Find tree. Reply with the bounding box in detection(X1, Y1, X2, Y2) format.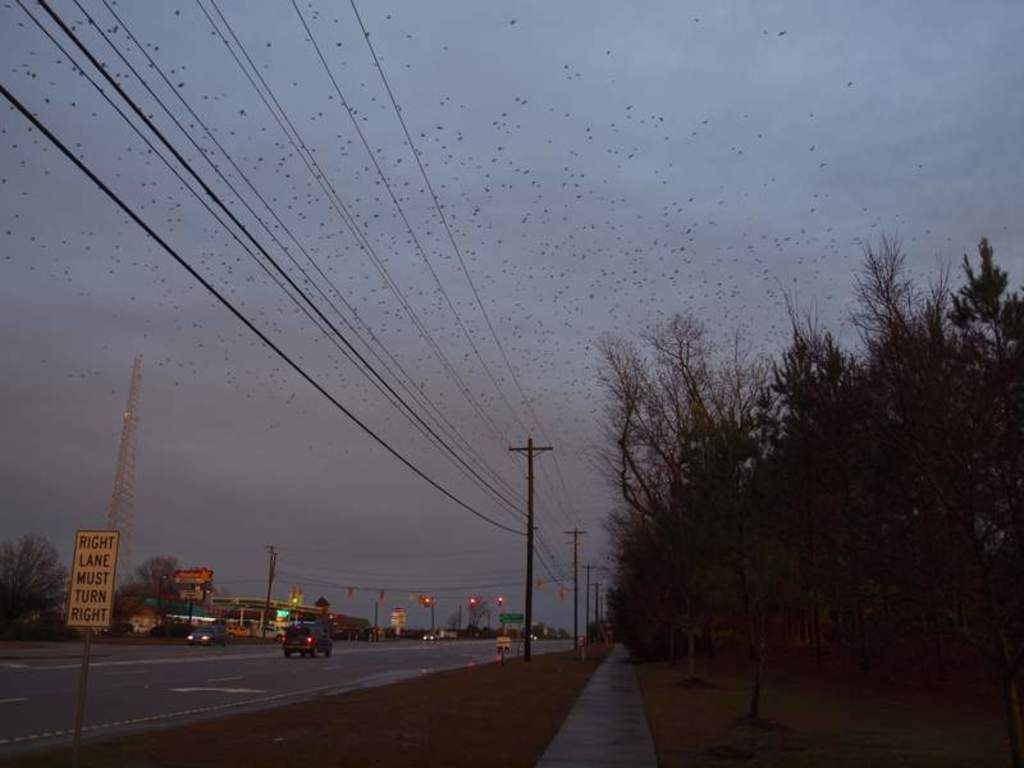
detection(460, 593, 500, 635).
